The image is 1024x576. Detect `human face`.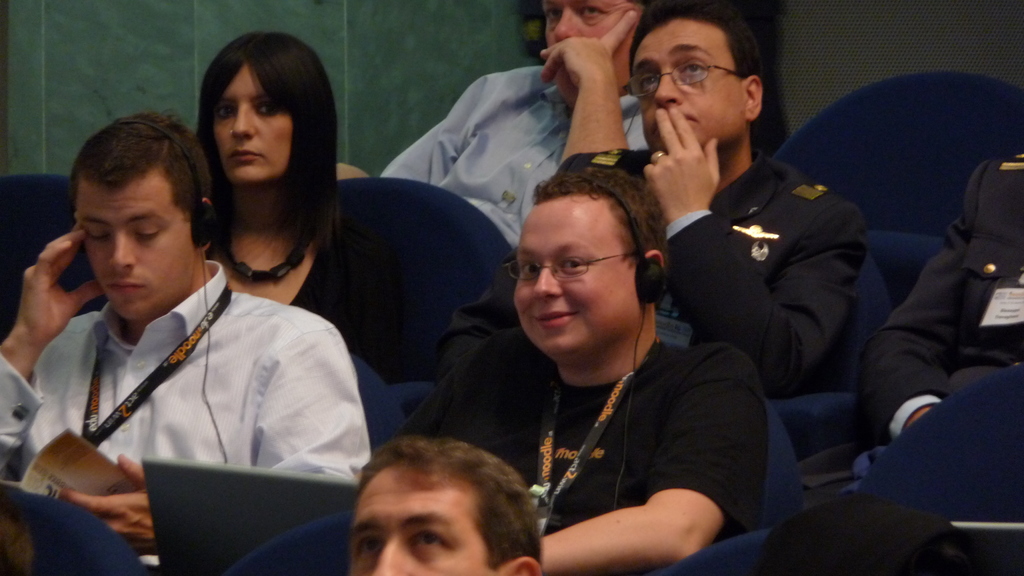
Detection: bbox=(625, 11, 753, 156).
